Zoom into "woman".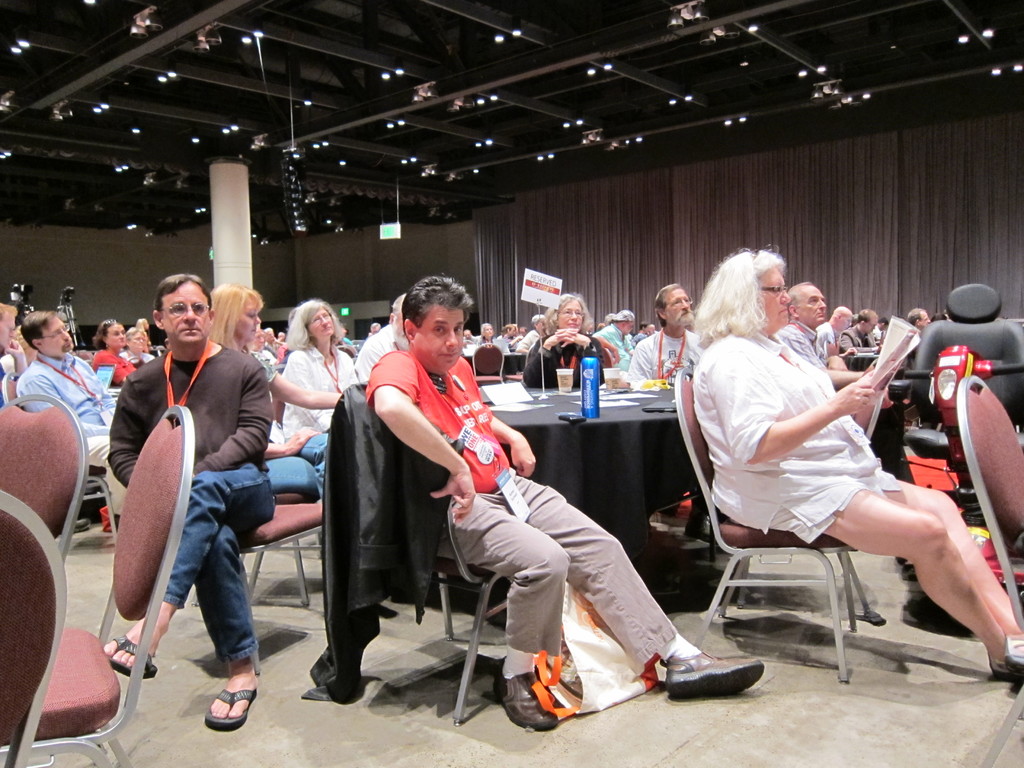
Zoom target: crop(118, 323, 157, 367).
